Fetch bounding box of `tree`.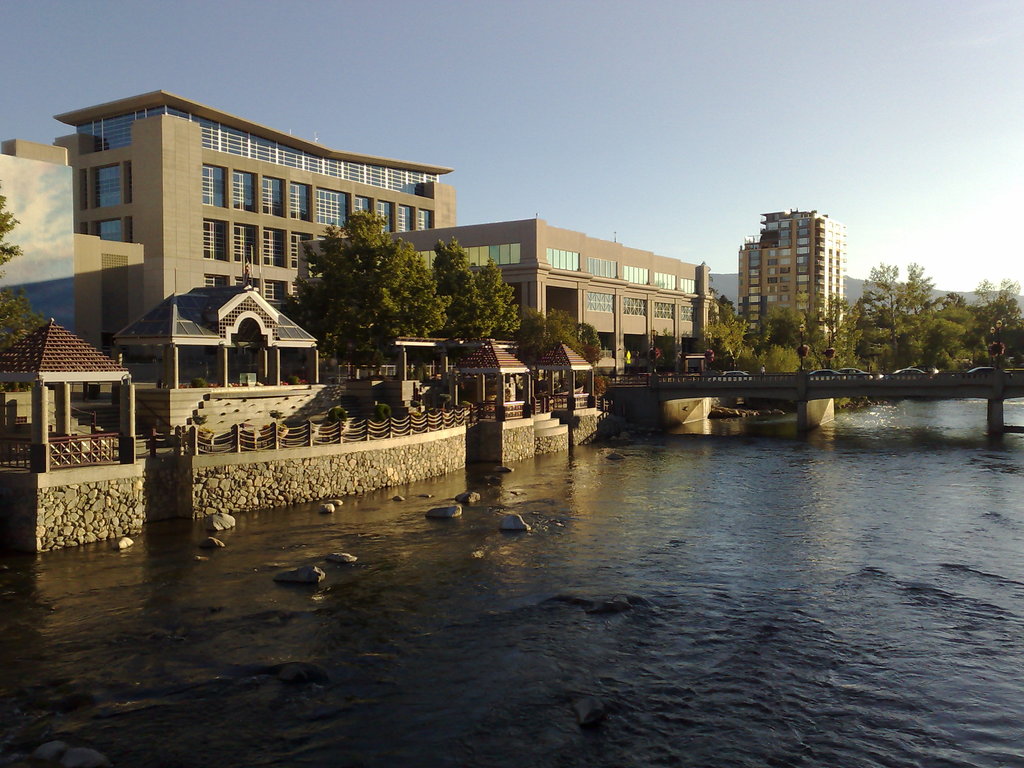
Bbox: [x1=288, y1=202, x2=452, y2=394].
